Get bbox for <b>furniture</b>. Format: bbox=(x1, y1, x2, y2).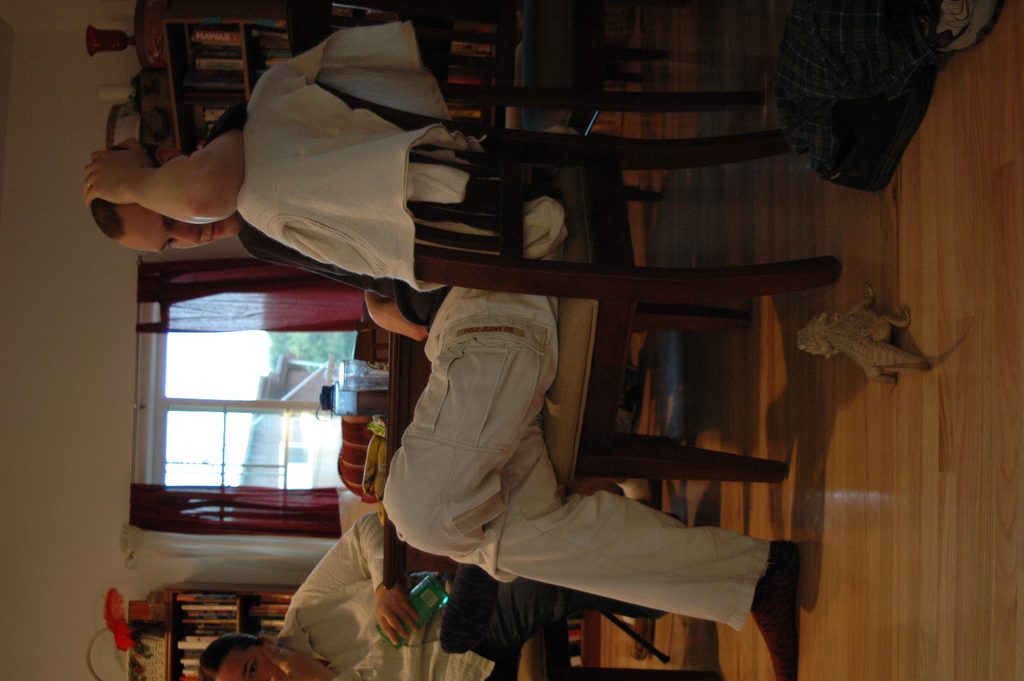
bbox=(360, 331, 391, 358).
